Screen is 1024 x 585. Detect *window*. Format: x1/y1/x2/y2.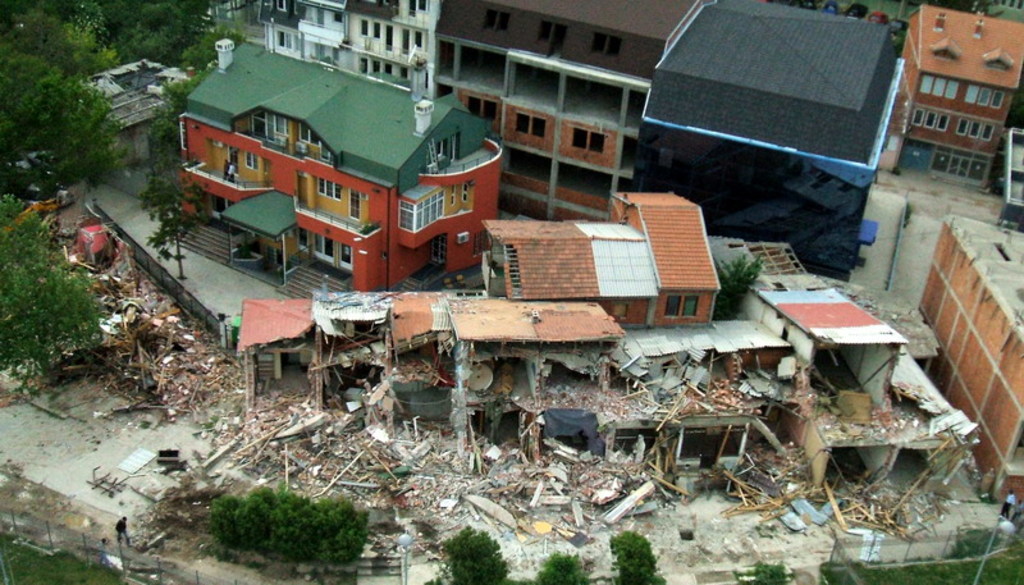
411/32/426/47.
